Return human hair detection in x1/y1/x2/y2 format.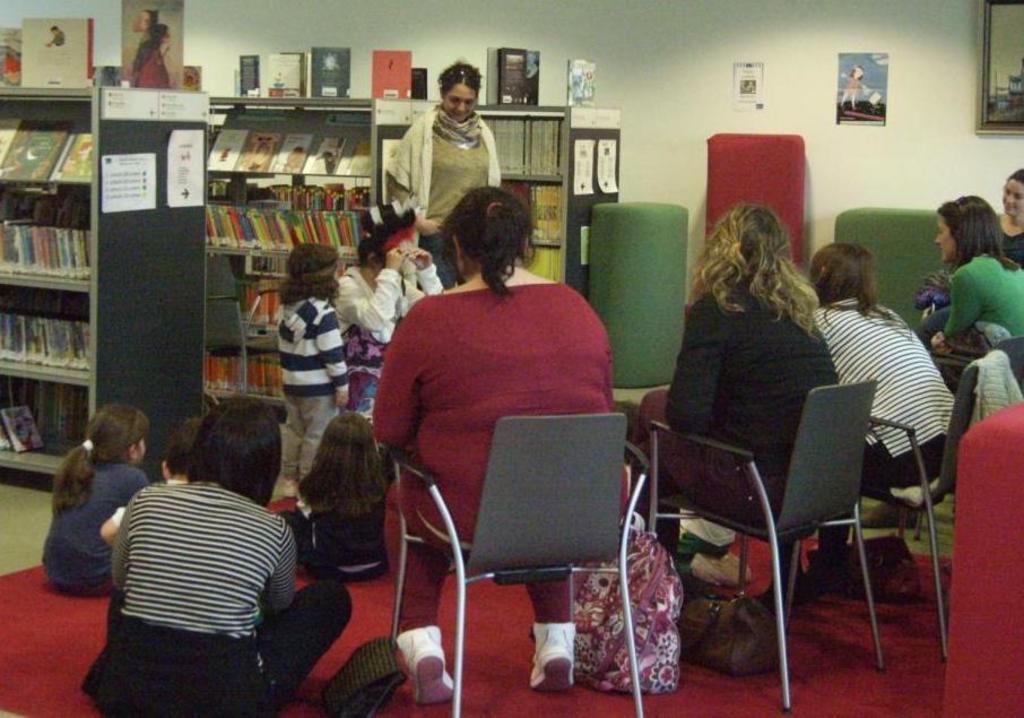
939/192/1018/266.
